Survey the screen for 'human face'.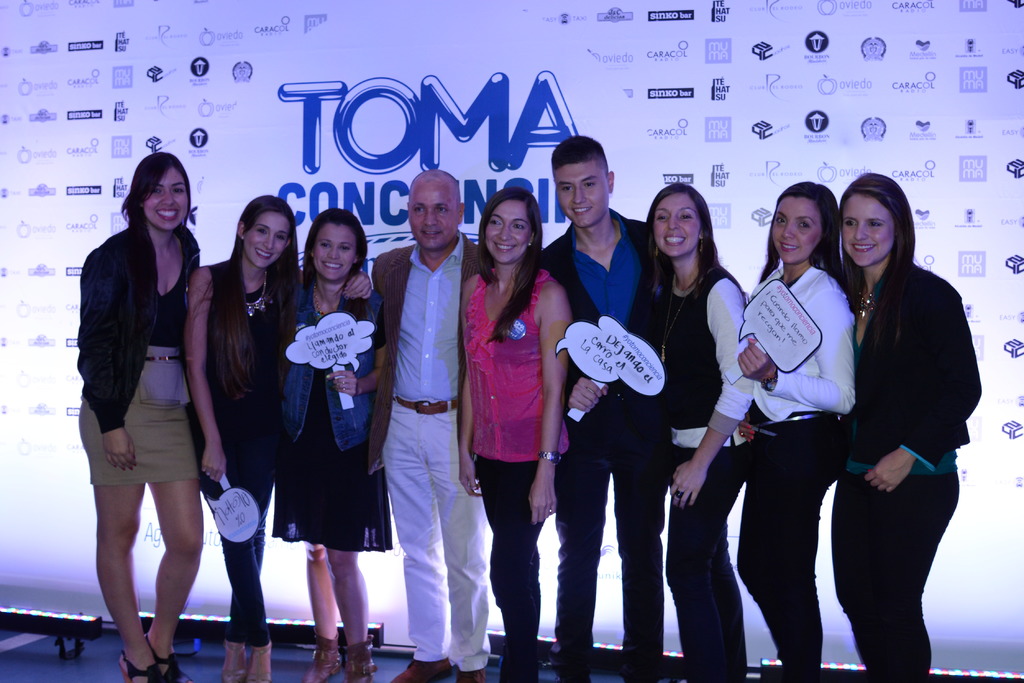
Survey found: select_region(771, 194, 819, 260).
